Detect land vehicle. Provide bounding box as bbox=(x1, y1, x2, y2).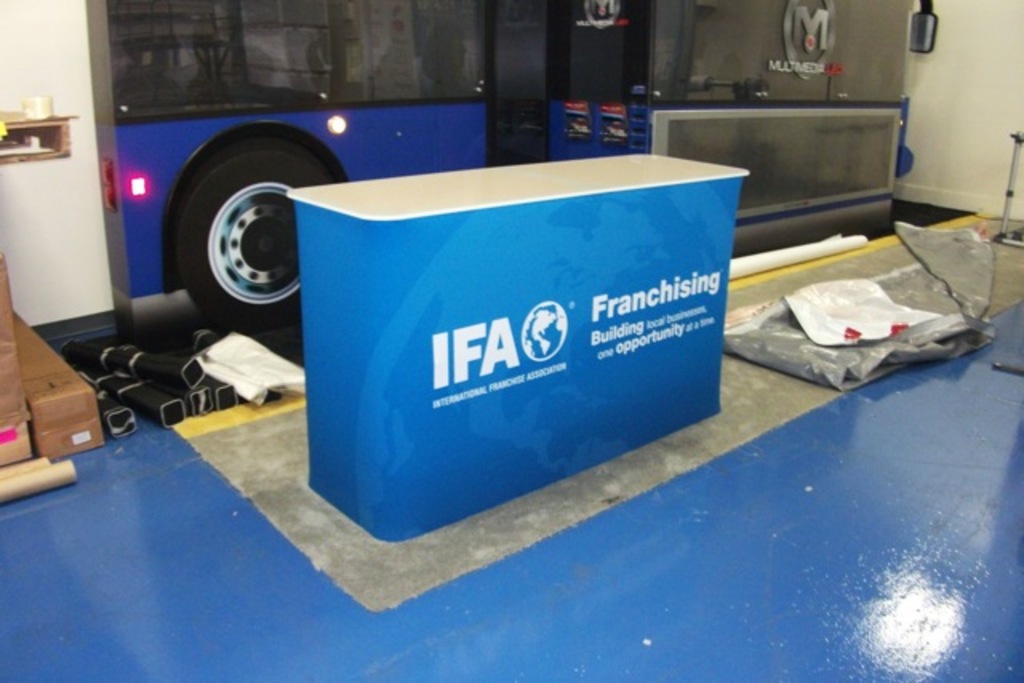
bbox=(101, 0, 917, 306).
